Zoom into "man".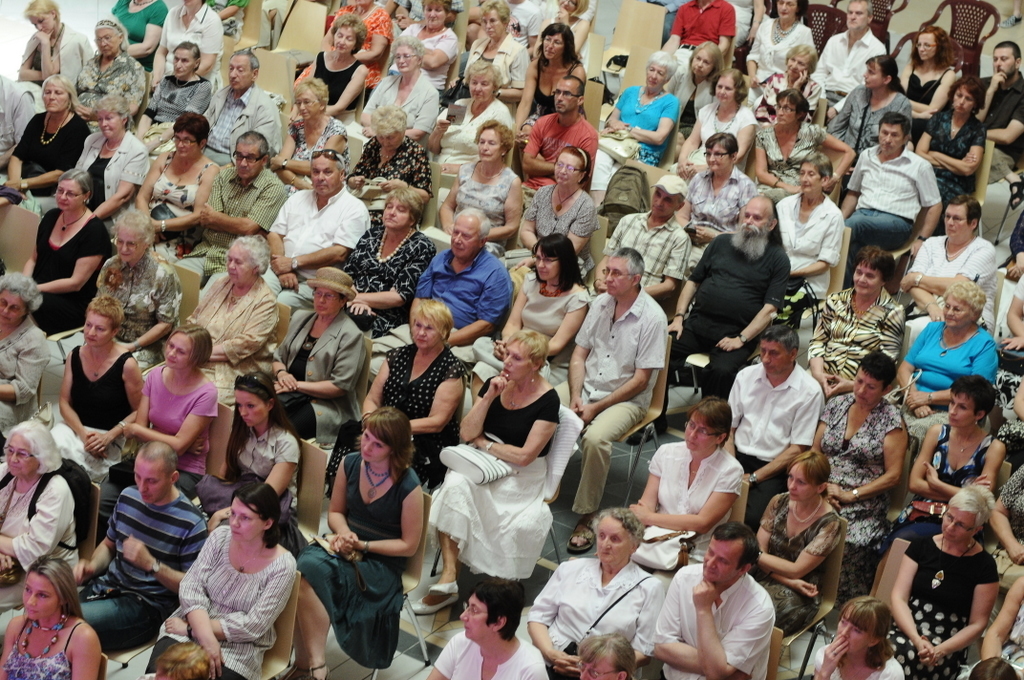
Zoom target: locate(644, 188, 801, 422).
